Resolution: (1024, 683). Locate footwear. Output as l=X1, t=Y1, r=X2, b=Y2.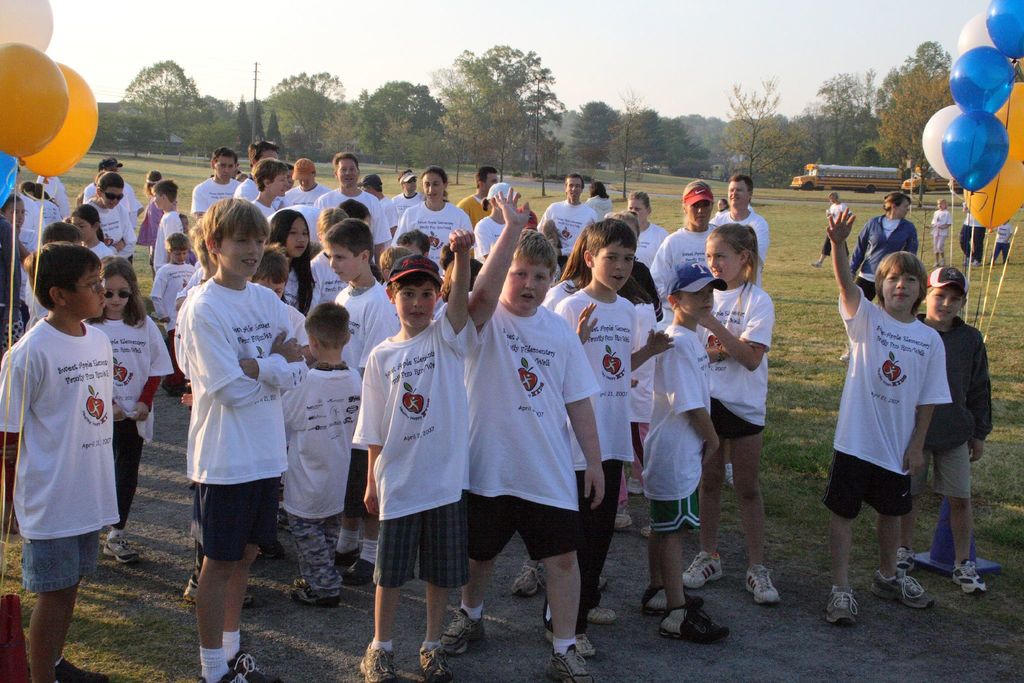
l=895, t=541, r=920, b=572.
